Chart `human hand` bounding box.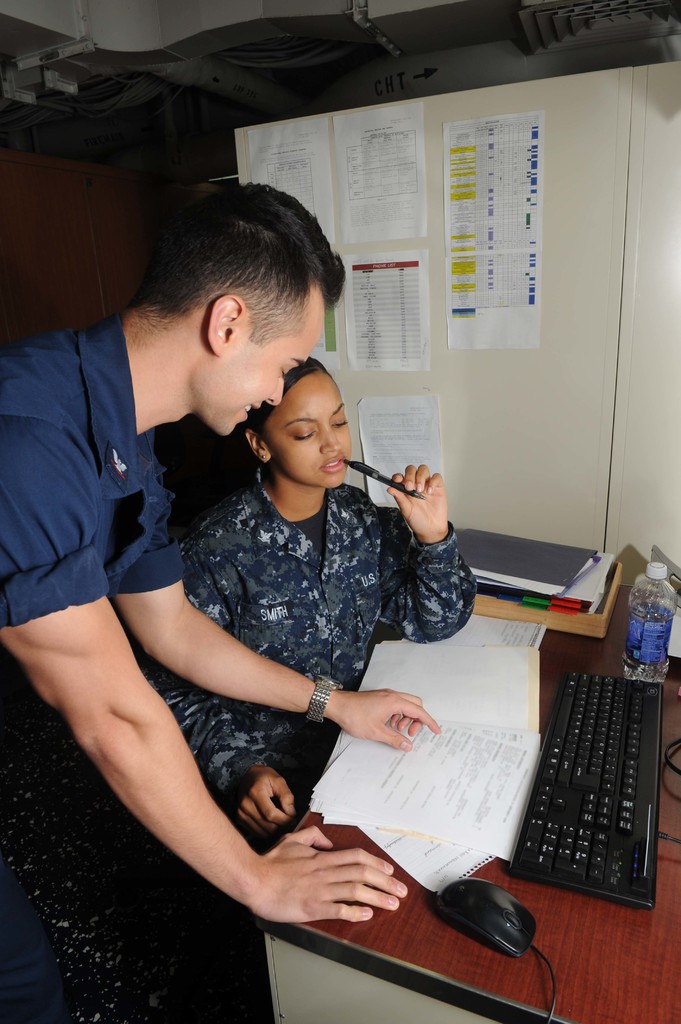
Charted: (x1=387, y1=466, x2=449, y2=539).
